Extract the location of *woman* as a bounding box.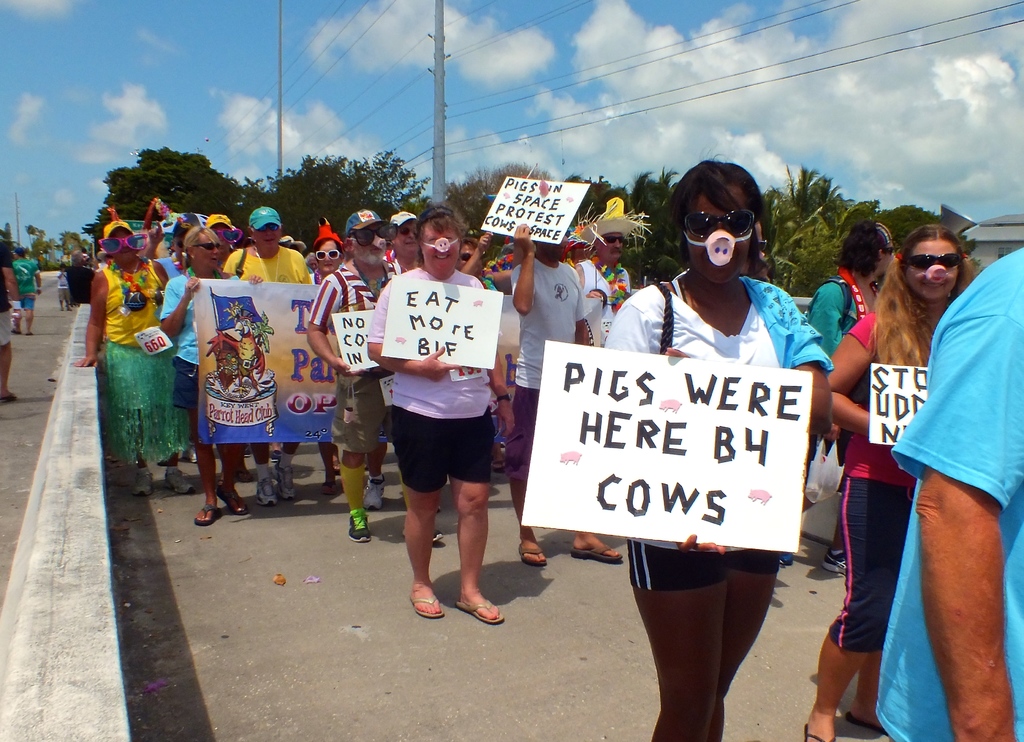
detection(161, 223, 276, 527).
